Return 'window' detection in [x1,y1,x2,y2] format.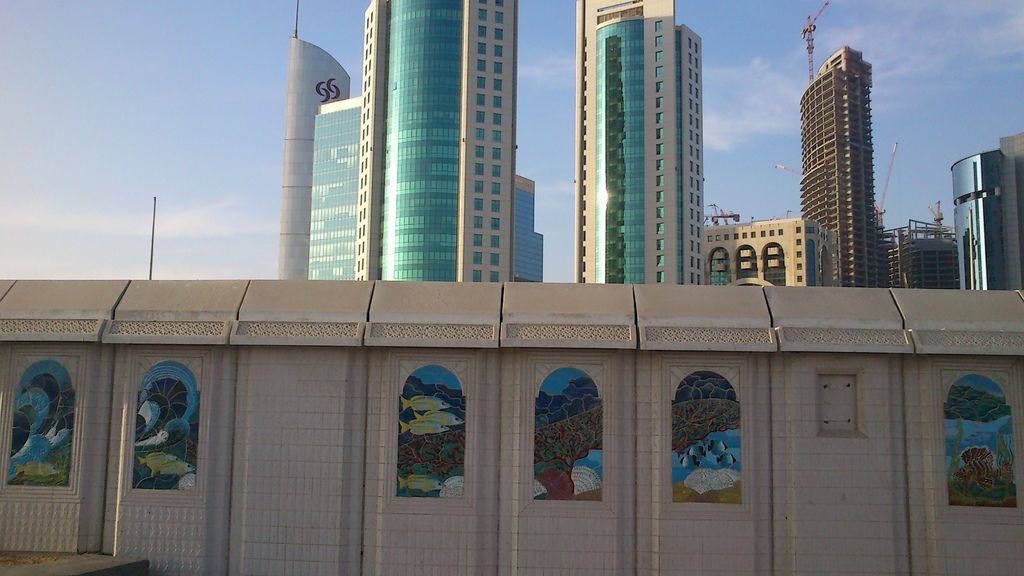
[659,241,666,252].
